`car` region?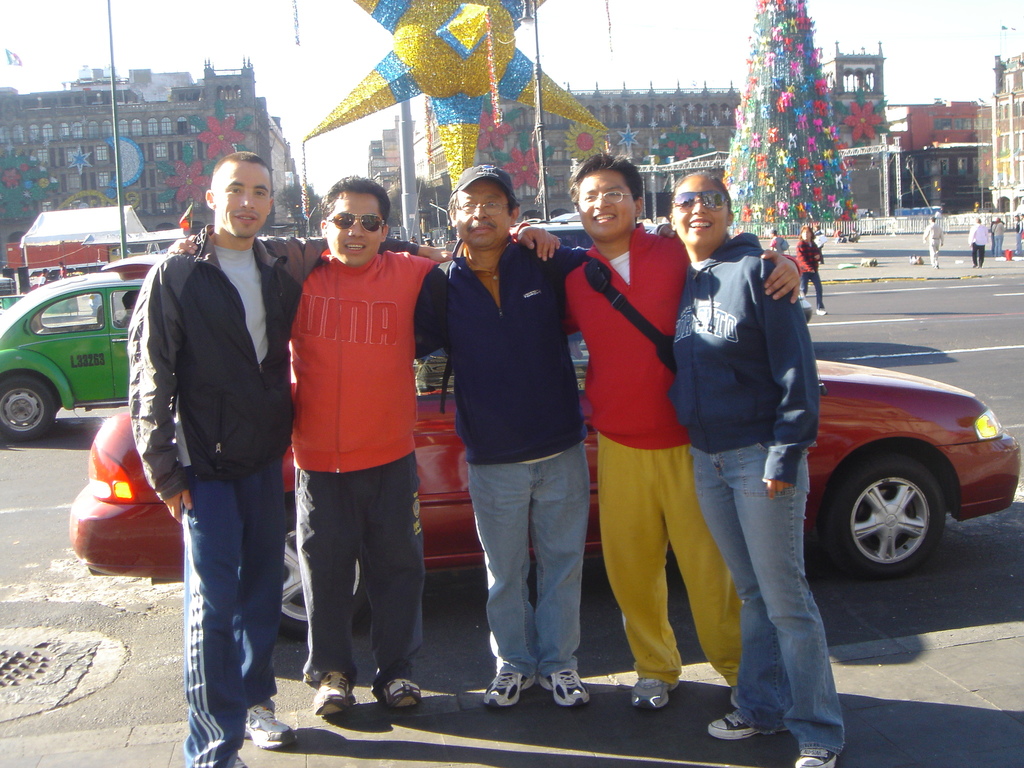
(x1=0, y1=264, x2=204, y2=447)
